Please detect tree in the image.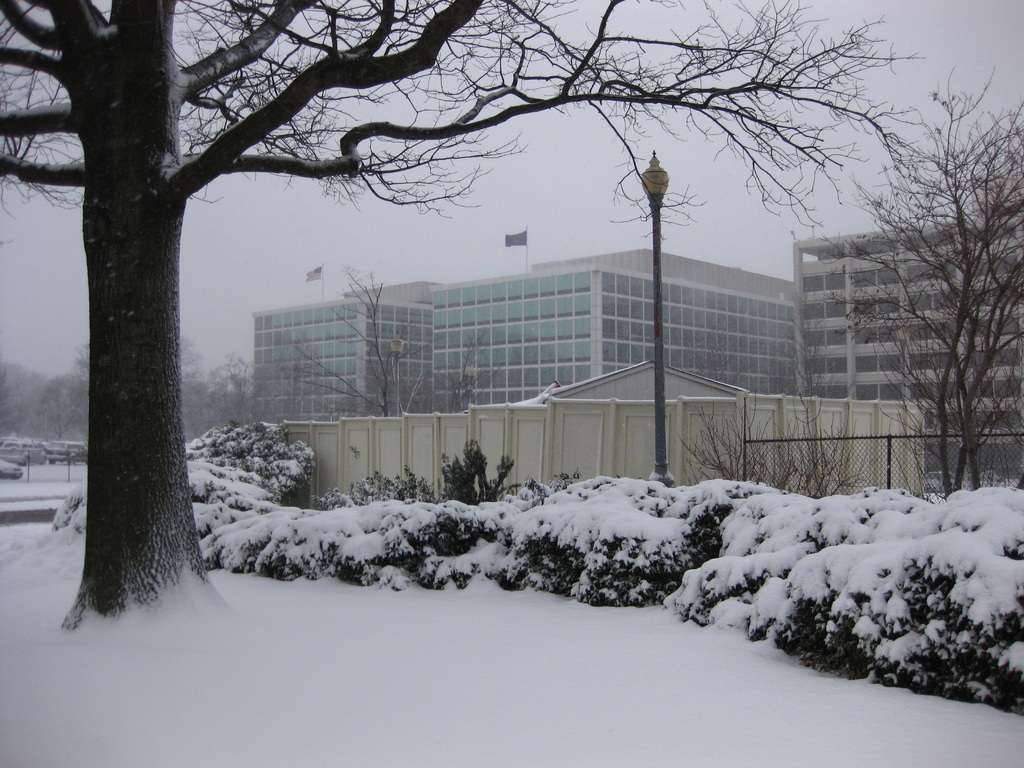
0,0,924,678.
